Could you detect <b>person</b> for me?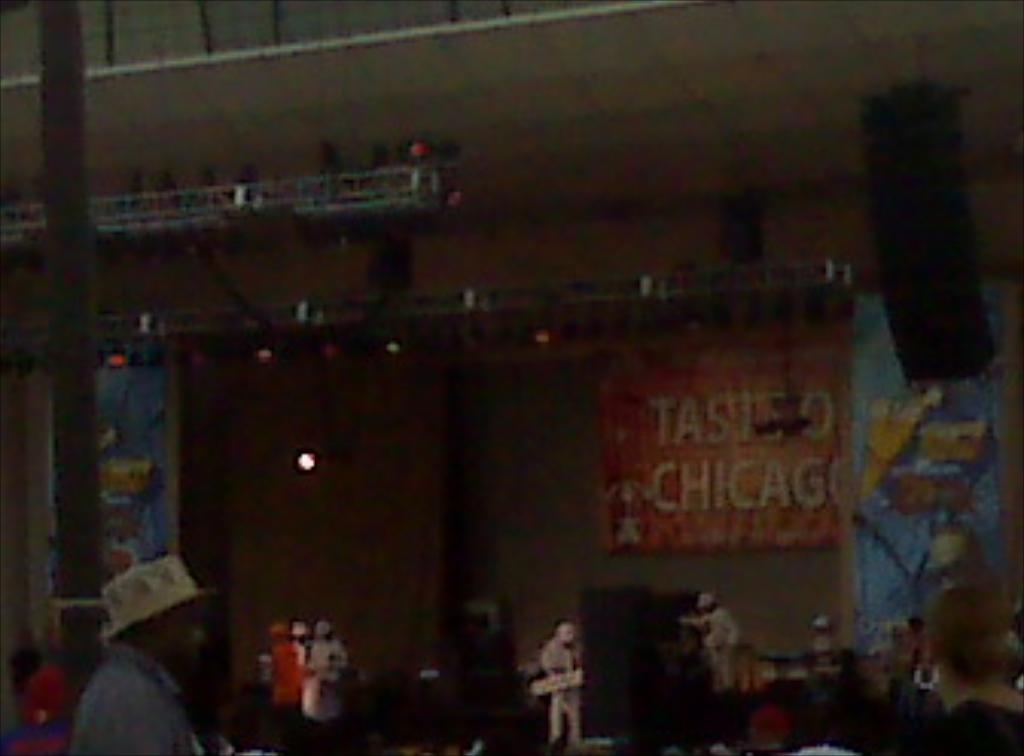
Detection result: bbox=(262, 619, 299, 713).
